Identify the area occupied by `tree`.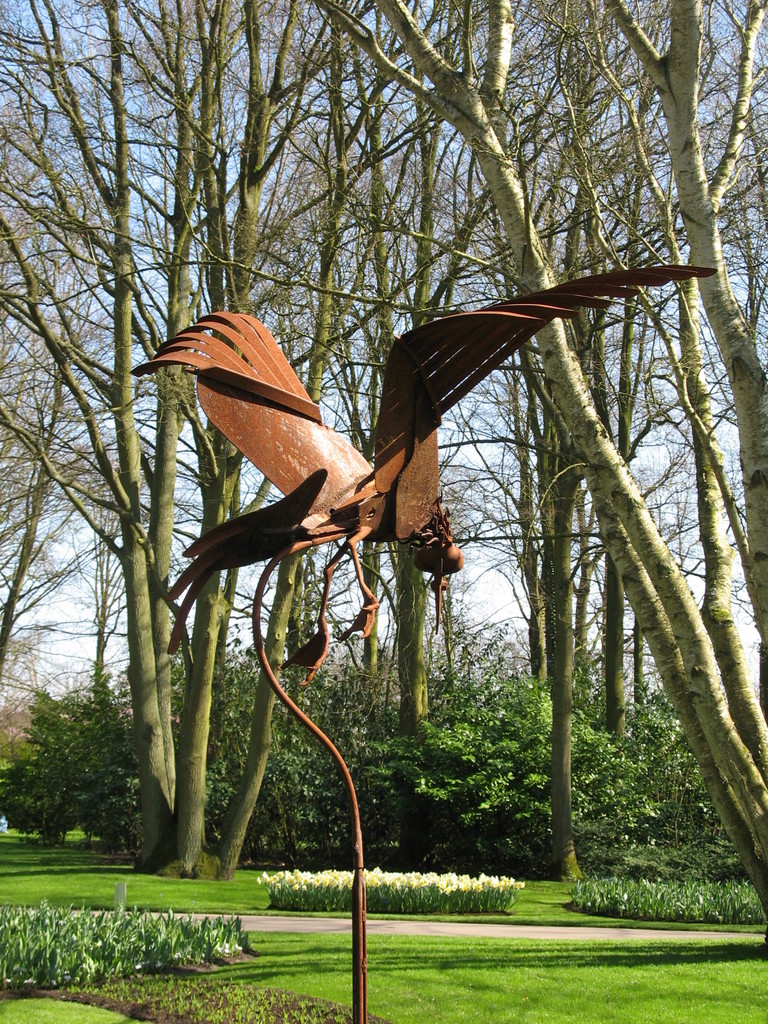
Area: 17 658 136 856.
